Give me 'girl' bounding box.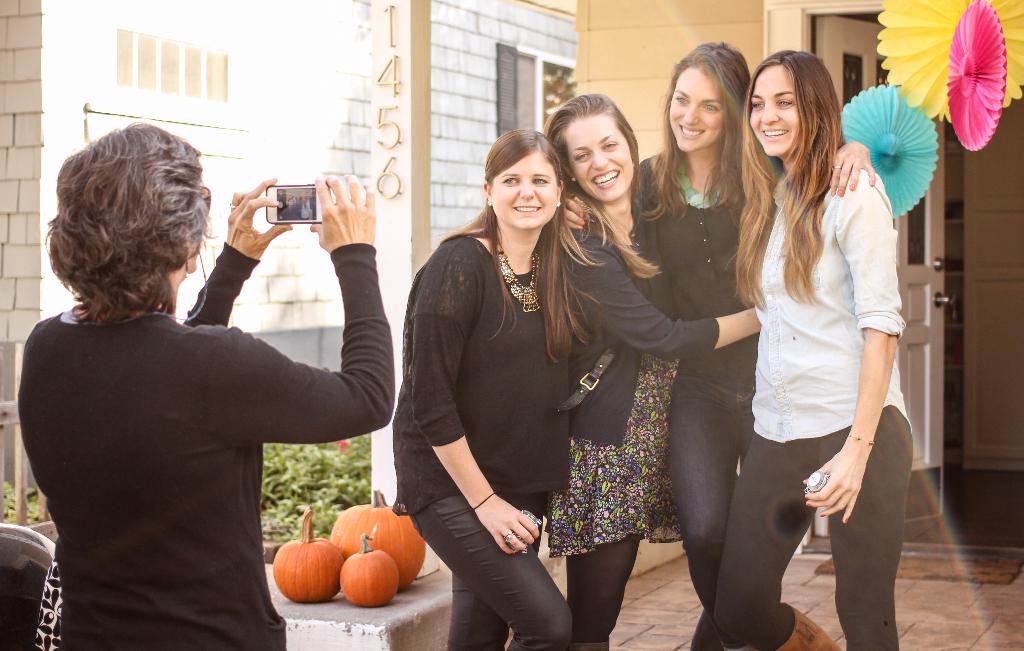
(714,48,912,650).
